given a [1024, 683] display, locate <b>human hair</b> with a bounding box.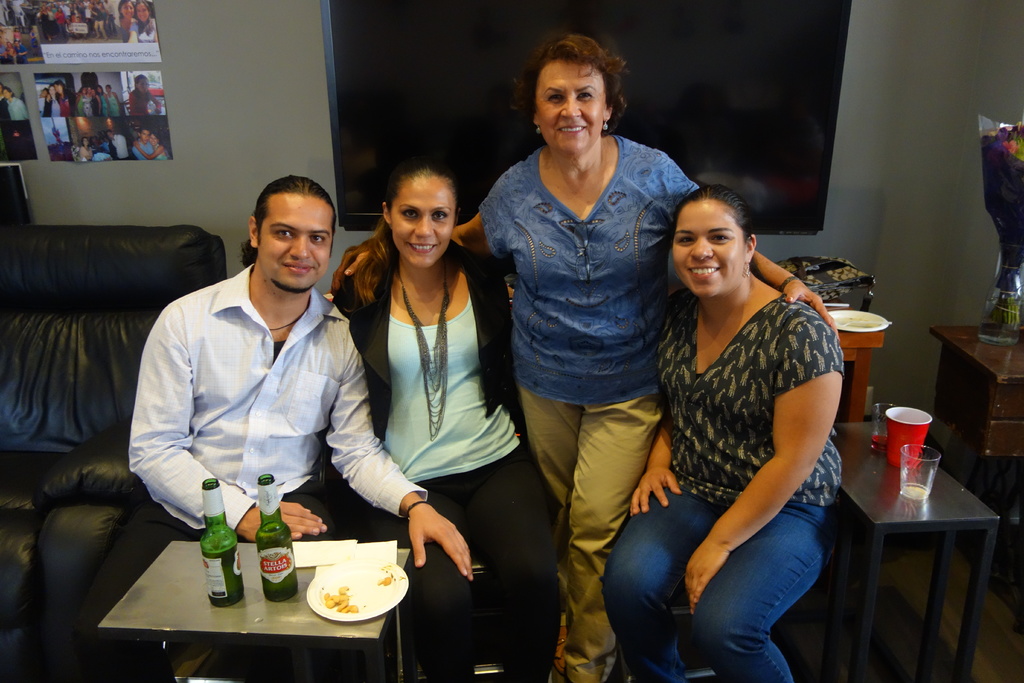
Located: (x1=664, y1=186, x2=753, y2=240).
